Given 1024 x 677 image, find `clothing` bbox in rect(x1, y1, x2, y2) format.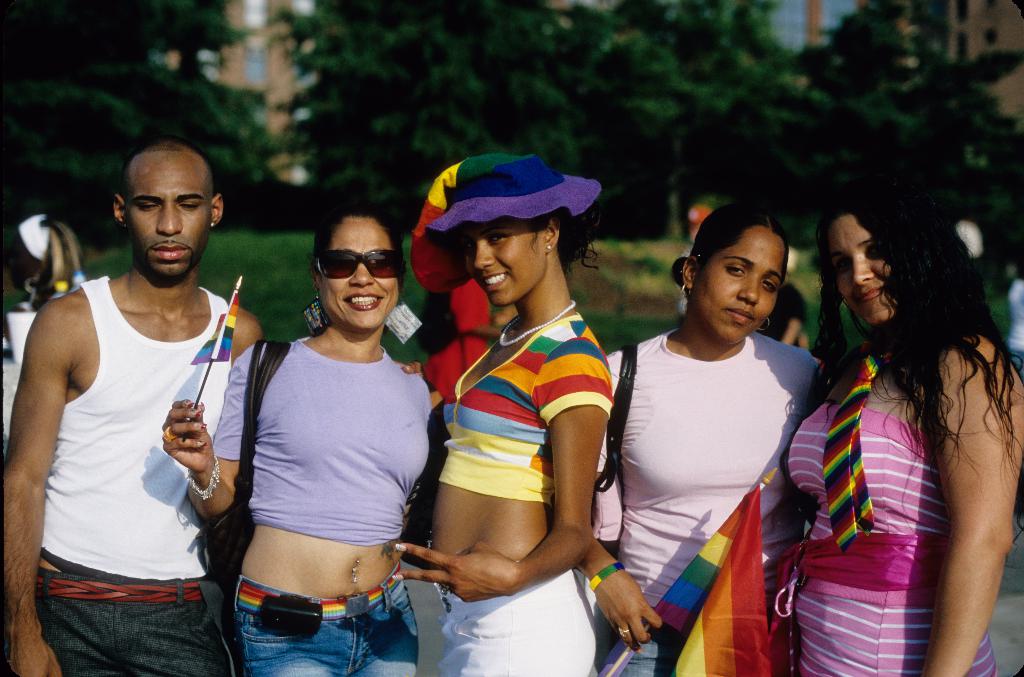
rect(594, 326, 828, 676).
